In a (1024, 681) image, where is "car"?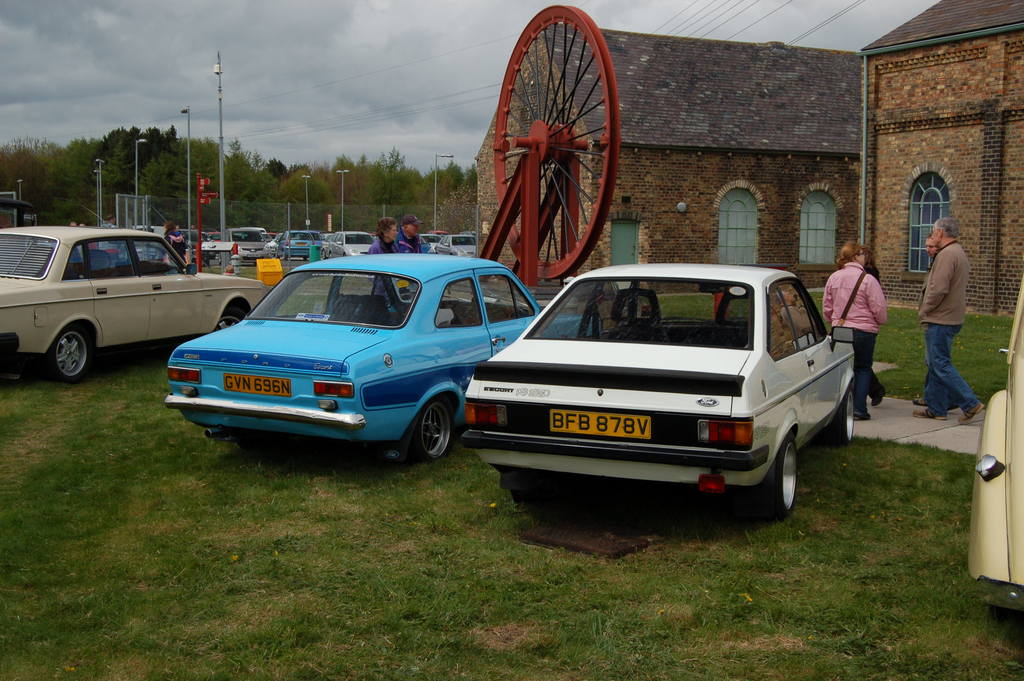
[left=460, top=254, right=856, bottom=527].
